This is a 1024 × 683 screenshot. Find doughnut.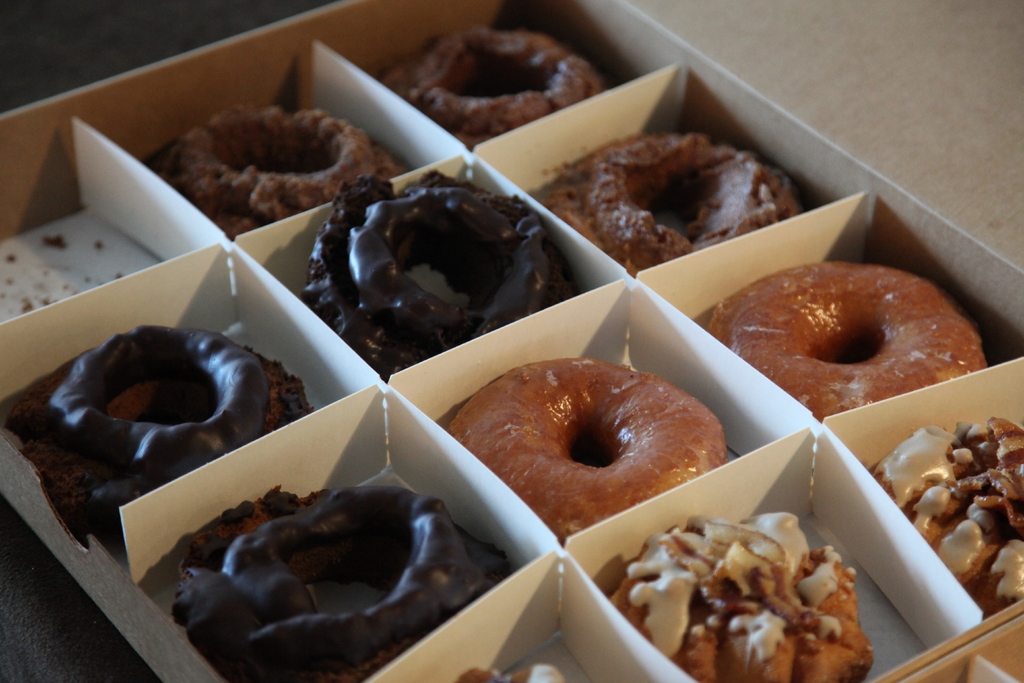
Bounding box: select_region(435, 350, 732, 546).
